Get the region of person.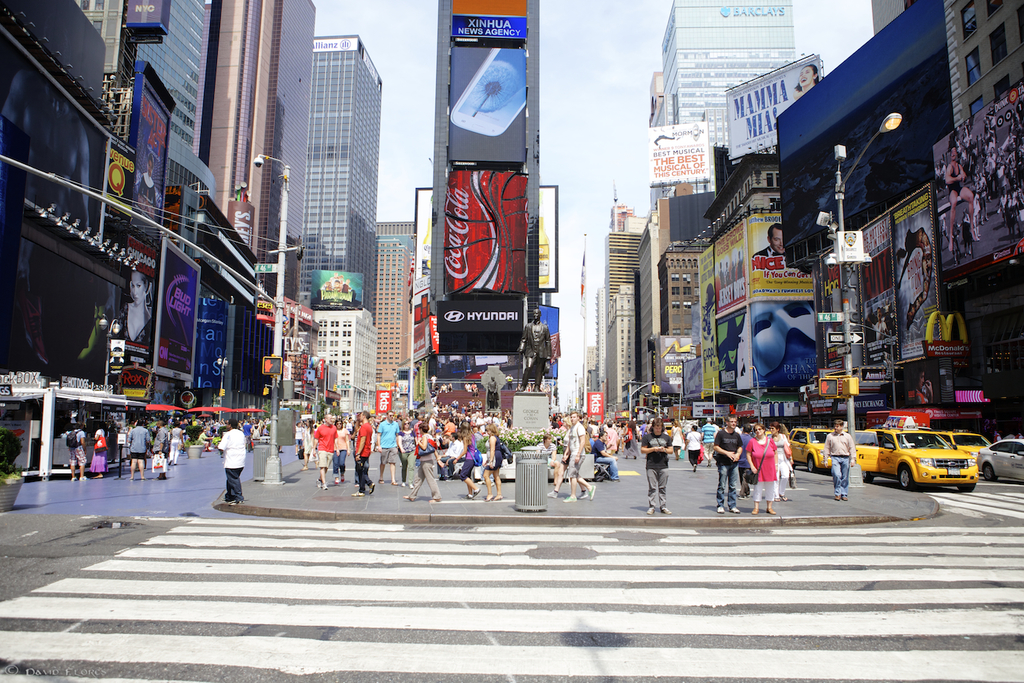
565 413 597 502.
